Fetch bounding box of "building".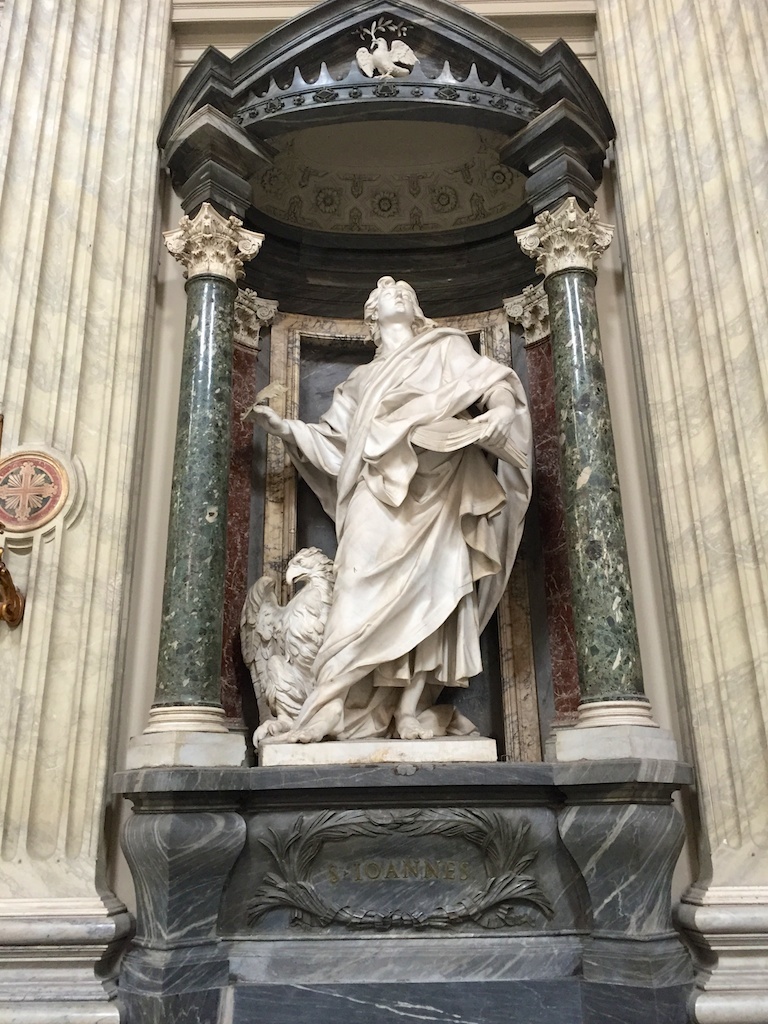
Bbox: rect(2, 1, 767, 1019).
